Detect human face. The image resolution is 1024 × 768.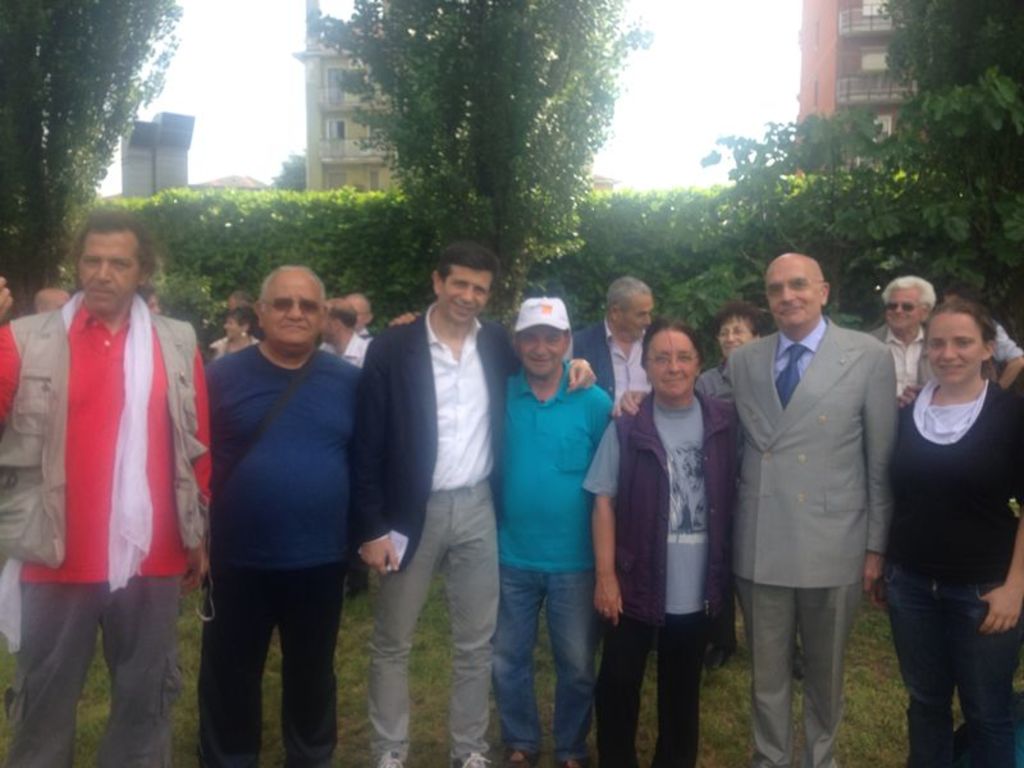
region(763, 264, 822, 324).
